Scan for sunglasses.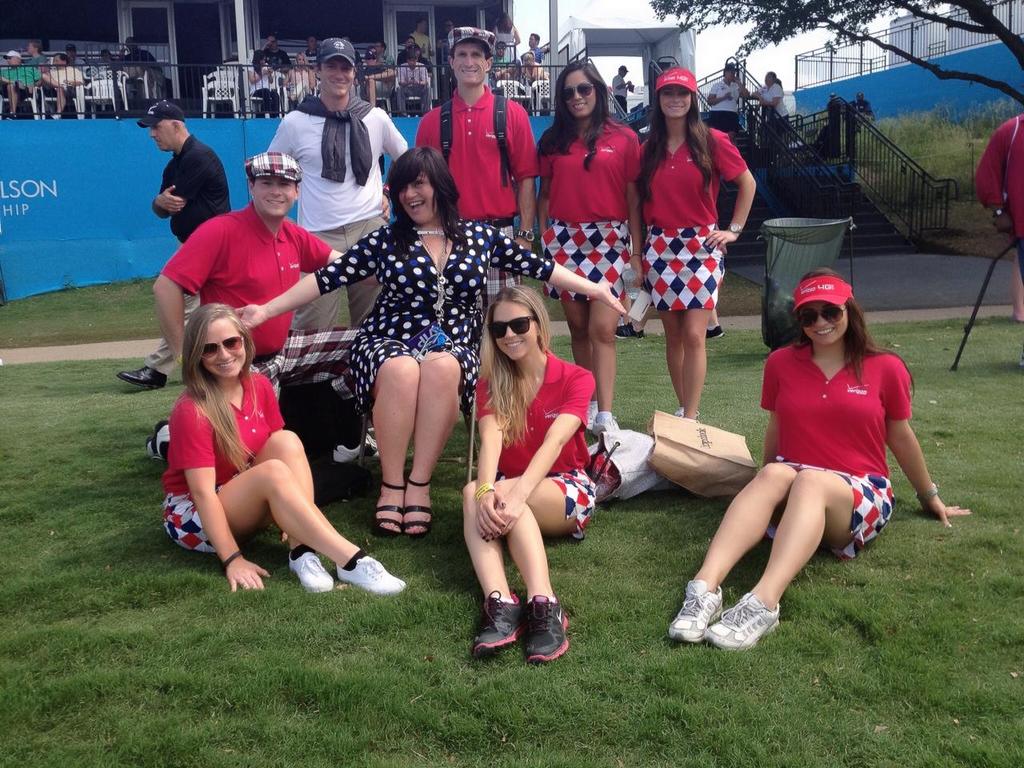
Scan result: 796/306/850/324.
